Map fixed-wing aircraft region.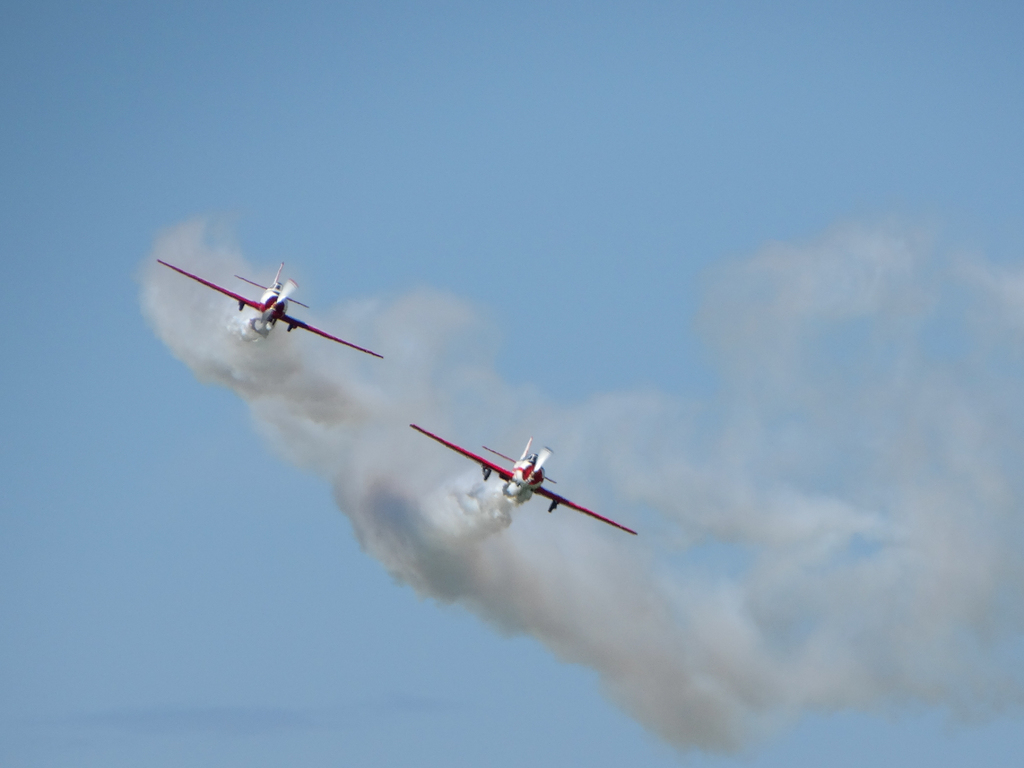
Mapped to x1=402 y1=422 x2=639 y2=532.
